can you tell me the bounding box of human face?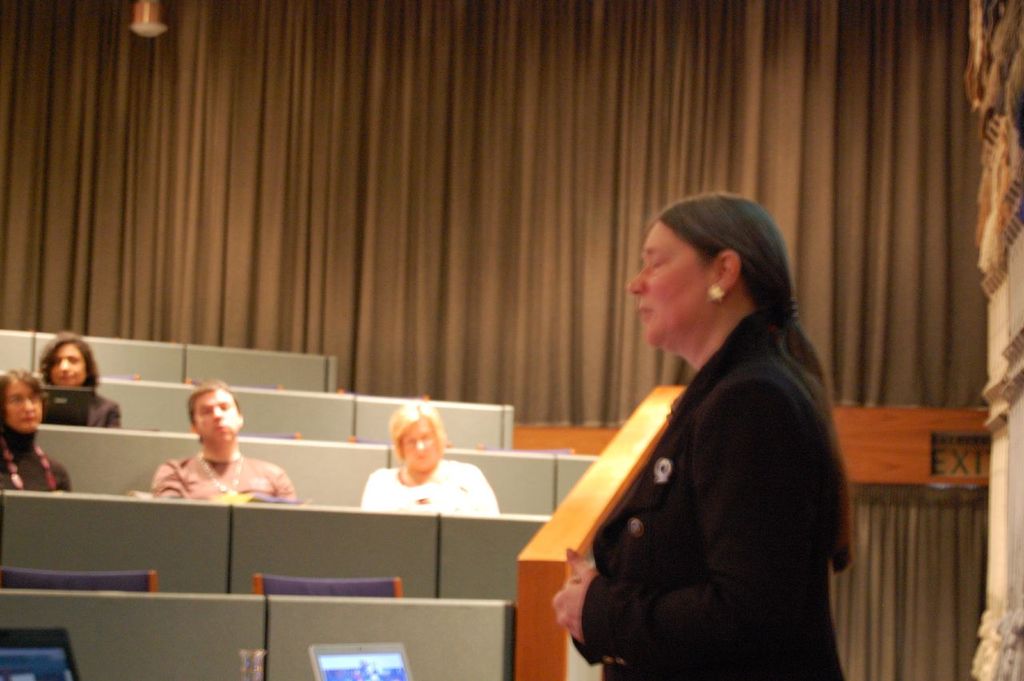
detection(52, 343, 89, 387).
